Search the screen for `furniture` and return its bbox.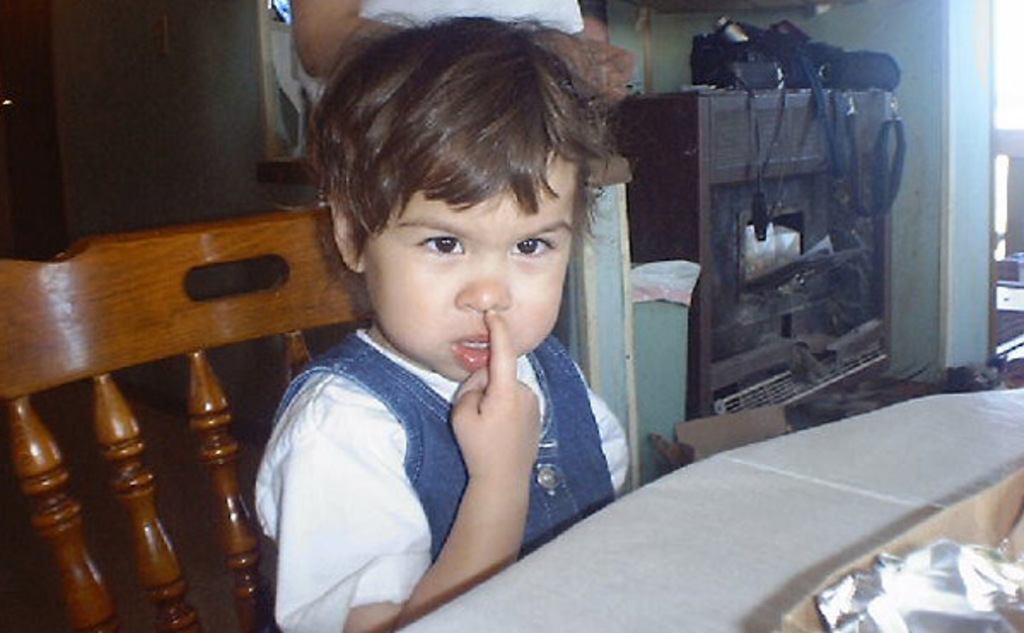
Found: bbox=[618, 90, 891, 415].
